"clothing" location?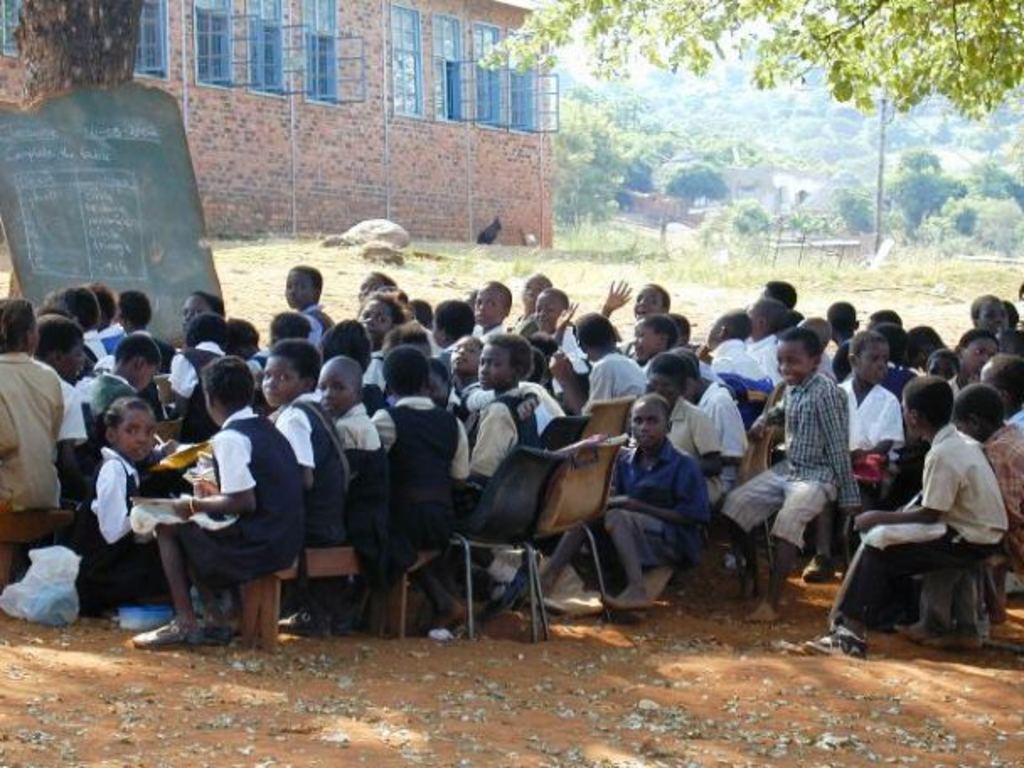
[160, 325, 234, 445]
